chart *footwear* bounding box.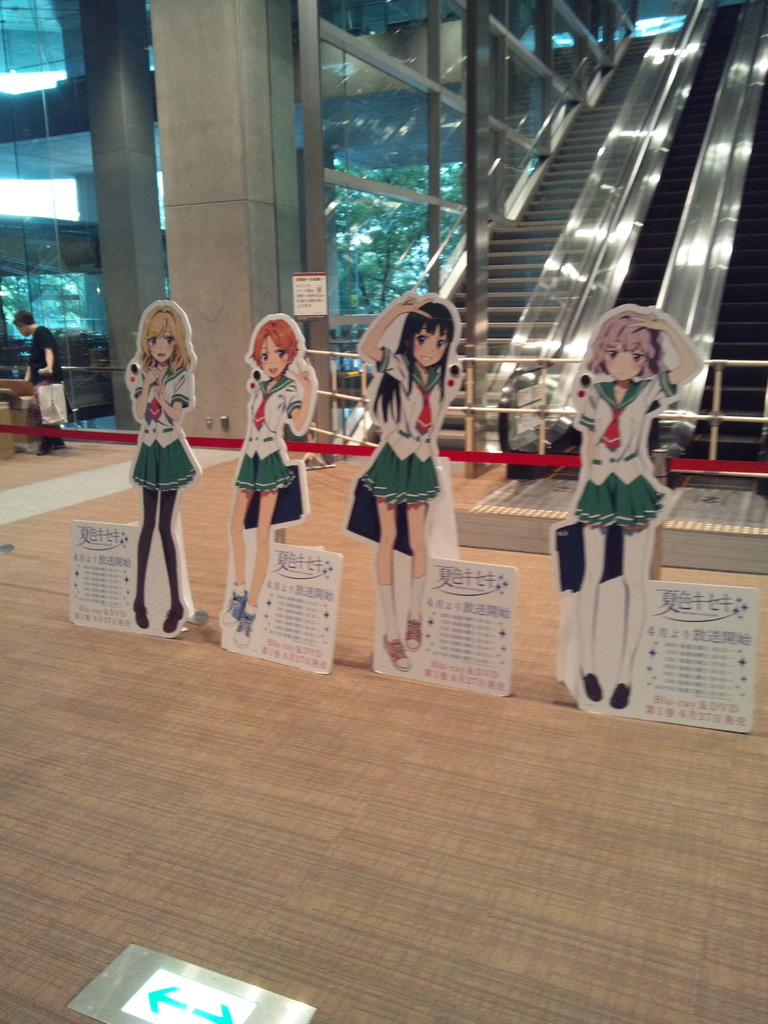
Charted: 574, 666, 605, 705.
